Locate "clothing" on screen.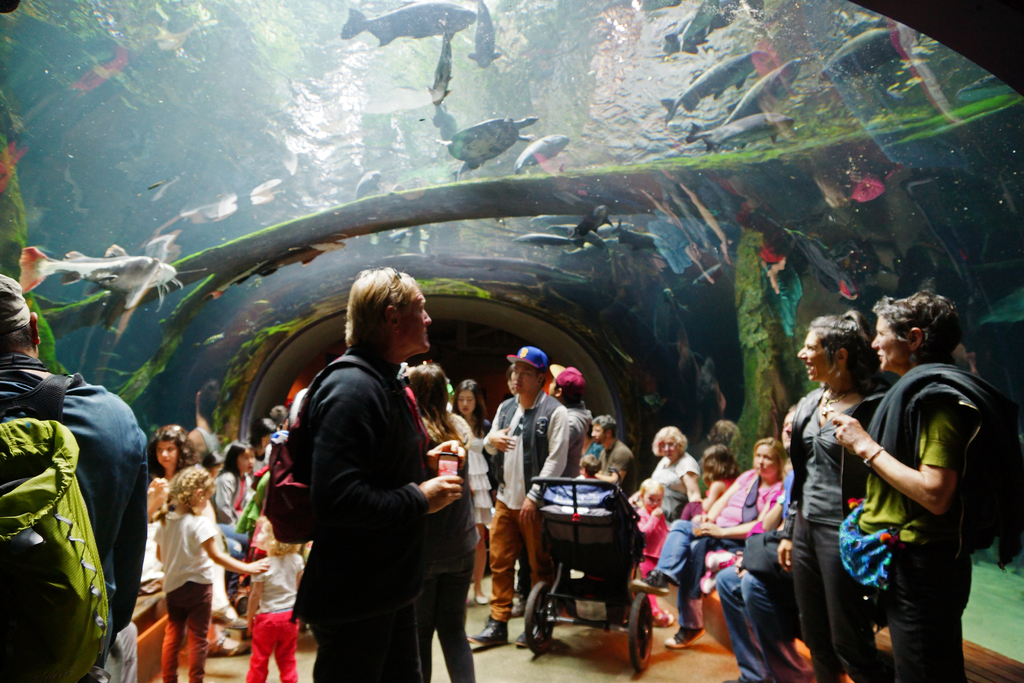
On screen at 424 434 479 570.
